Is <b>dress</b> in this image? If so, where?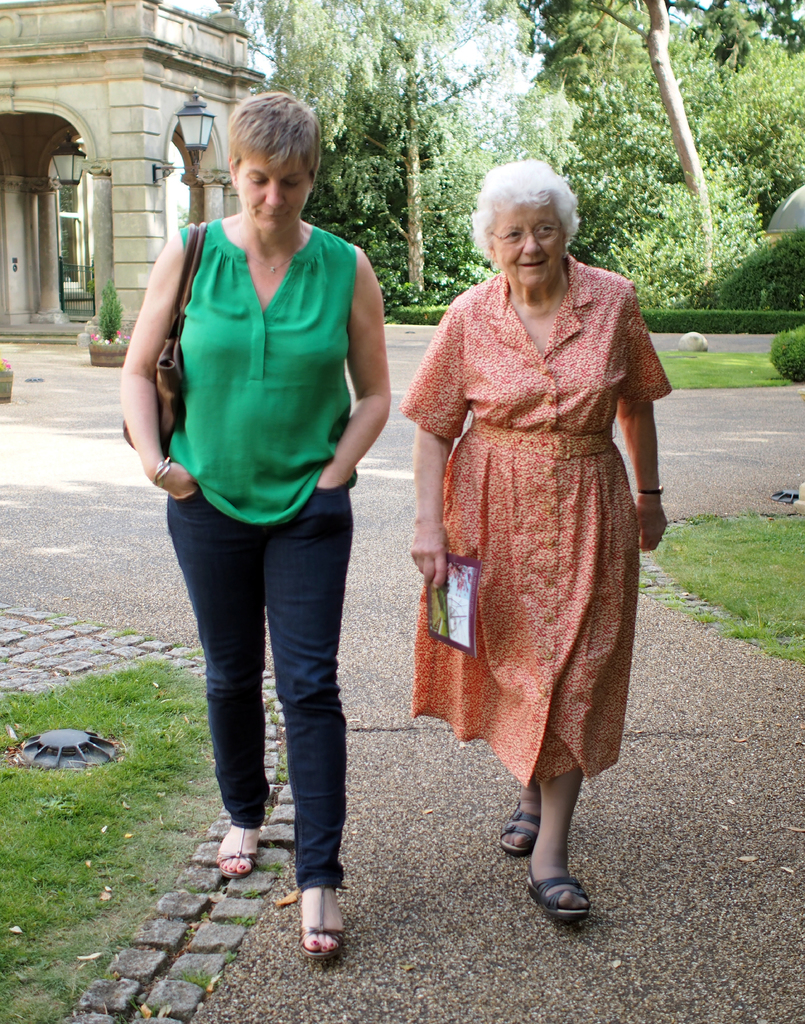
Yes, at box(398, 259, 673, 793).
